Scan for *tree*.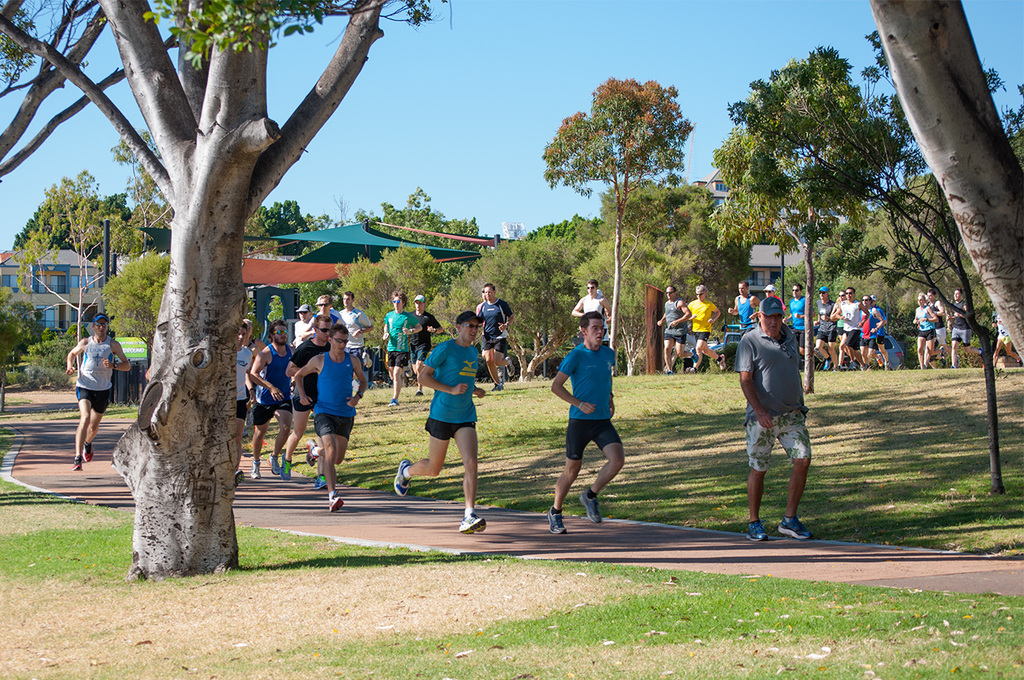
Scan result: bbox=[328, 243, 449, 377].
